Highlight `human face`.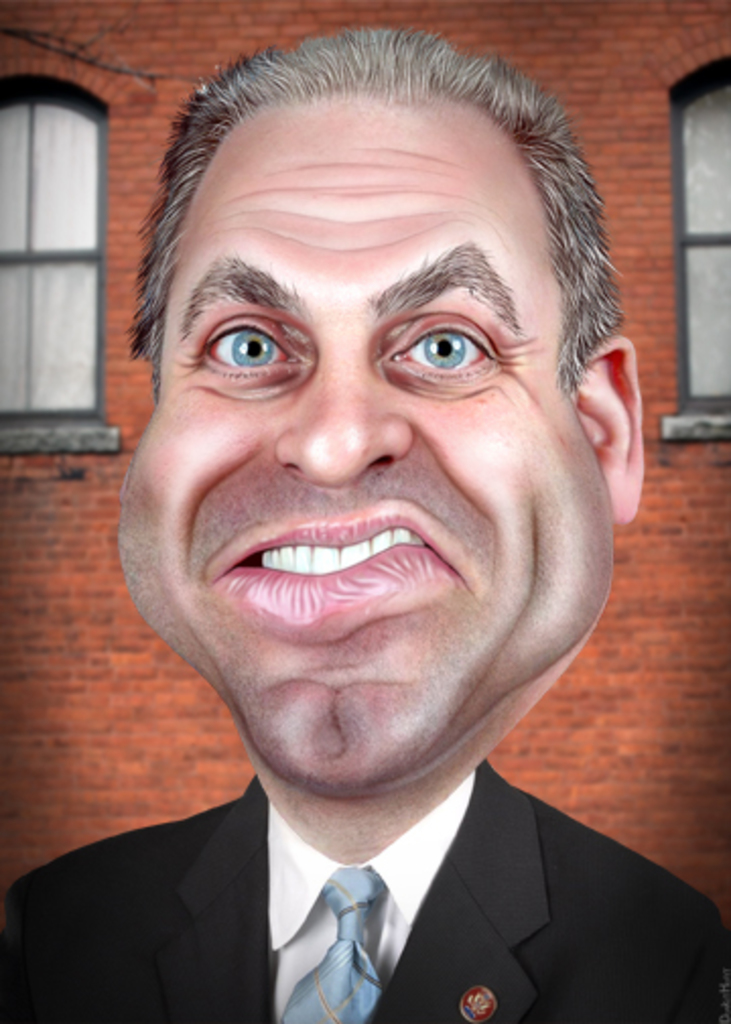
Highlighted region: {"x1": 118, "y1": 91, "x2": 611, "y2": 798}.
